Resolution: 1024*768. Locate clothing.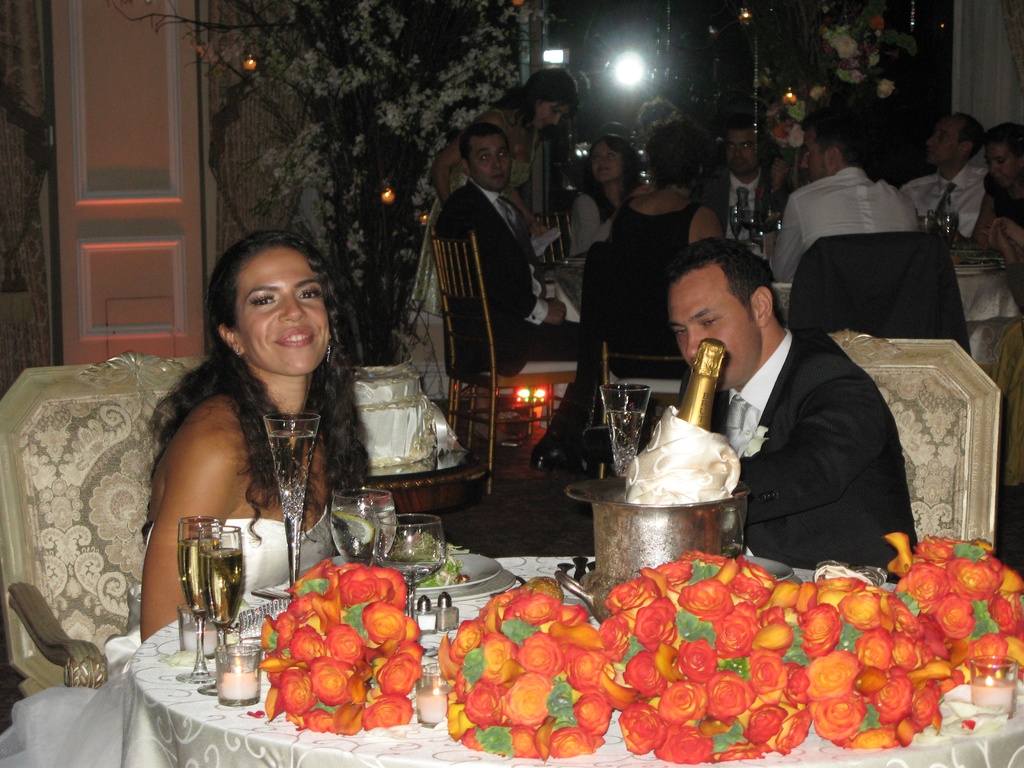
772, 172, 922, 300.
